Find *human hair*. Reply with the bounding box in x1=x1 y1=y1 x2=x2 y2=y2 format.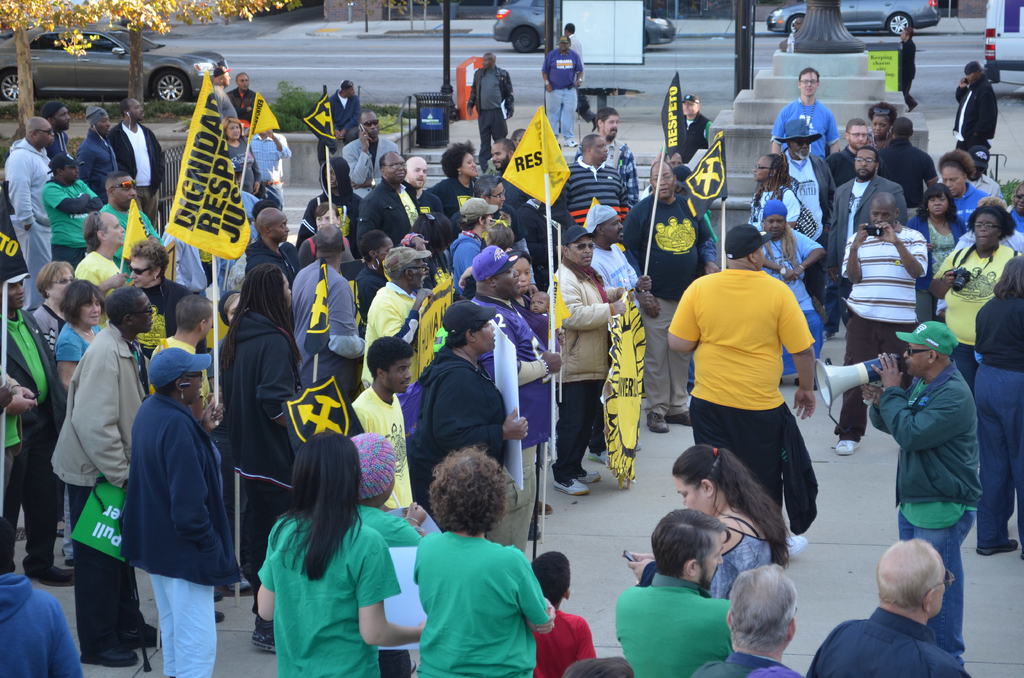
x1=993 y1=254 x2=1023 y2=302.
